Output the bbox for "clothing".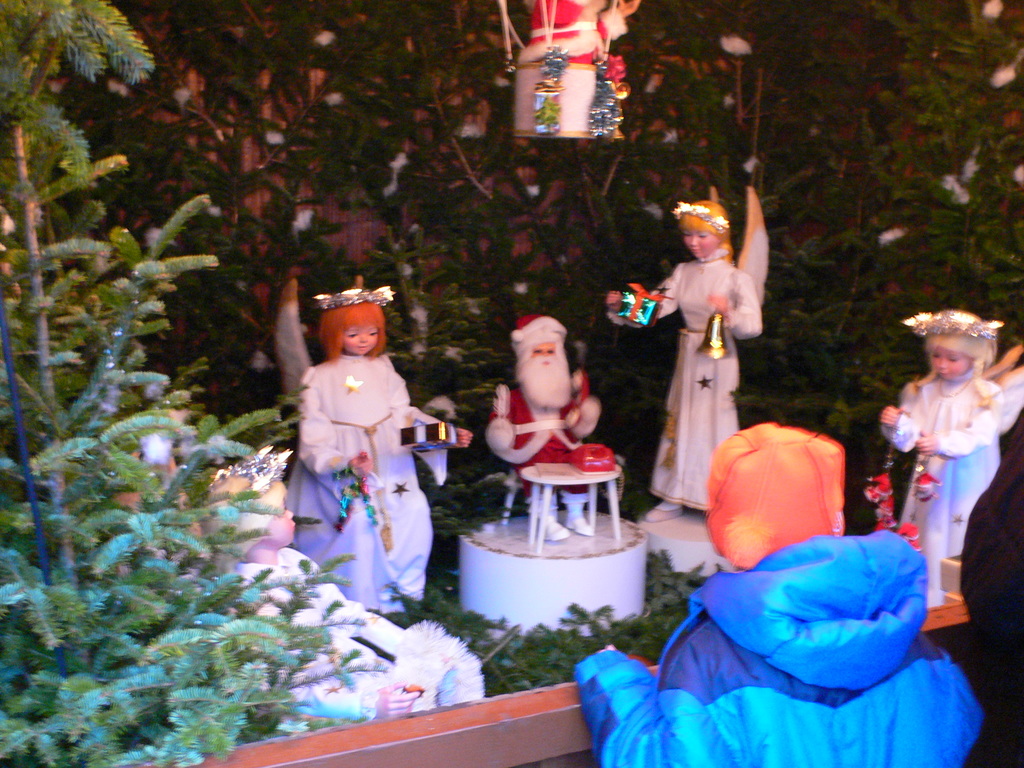
{"x1": 485, "y1": 388, "x2": 611, "y2": 522}.
